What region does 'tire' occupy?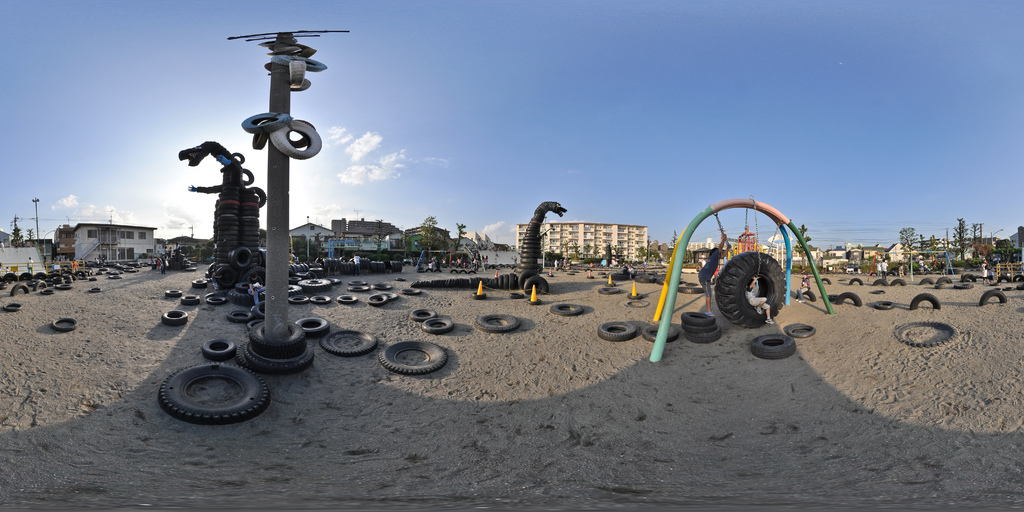
locate(872, 277, 890, 287).
